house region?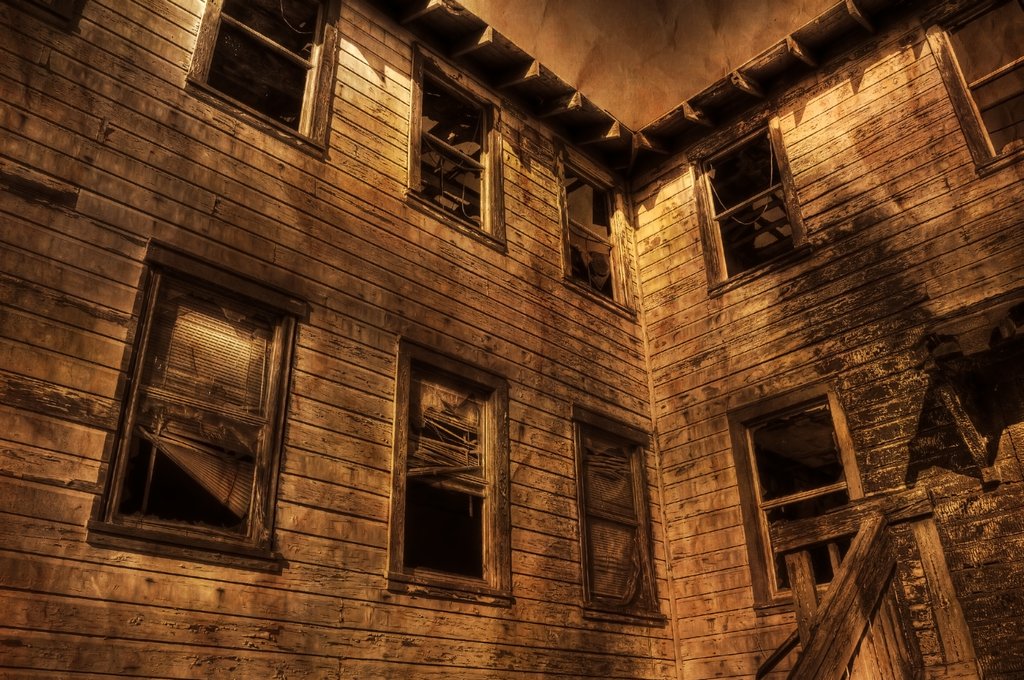
locate(0, 0, 1023, 679)
